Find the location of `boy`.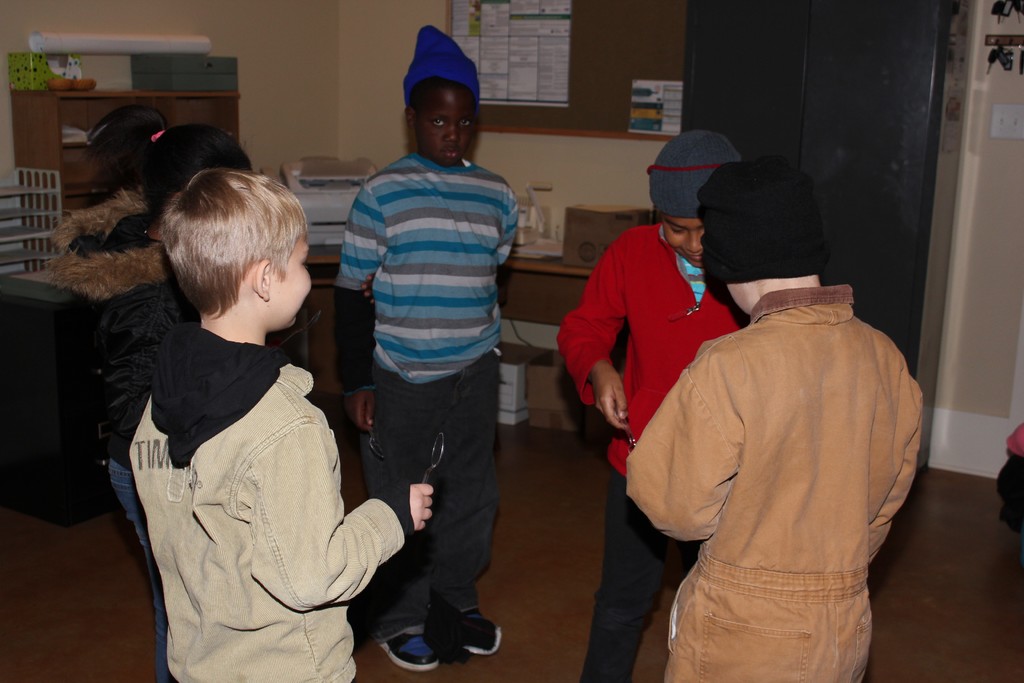
Location: bbox=[332, 79, 516, 675].
